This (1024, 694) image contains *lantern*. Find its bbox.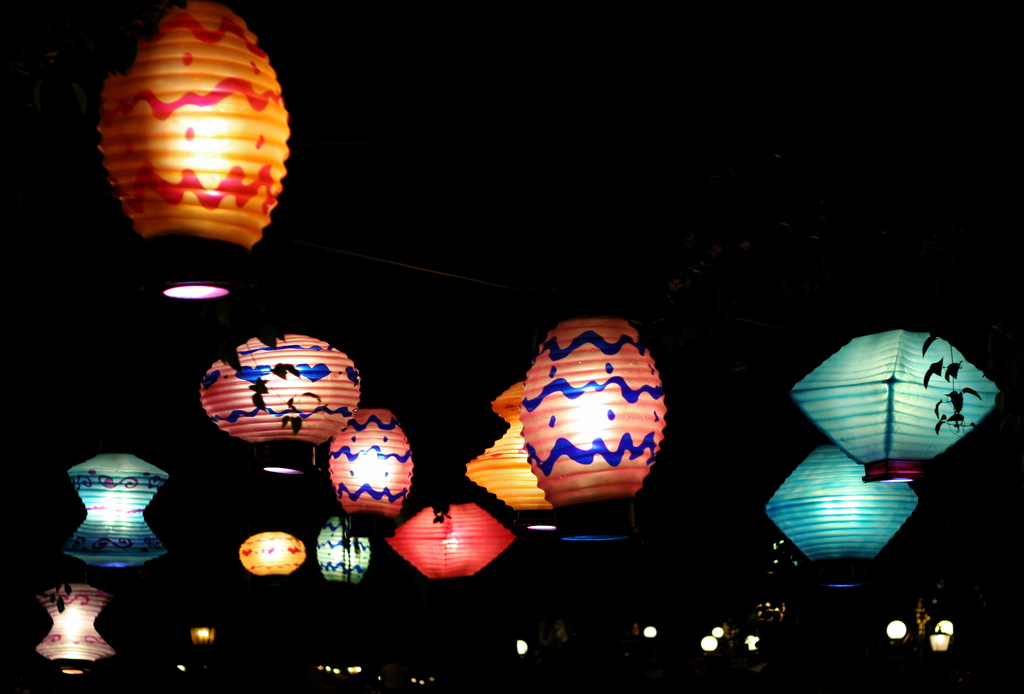
{"left": 521, "top": 309, "right": 671, "bottom": 535}.
